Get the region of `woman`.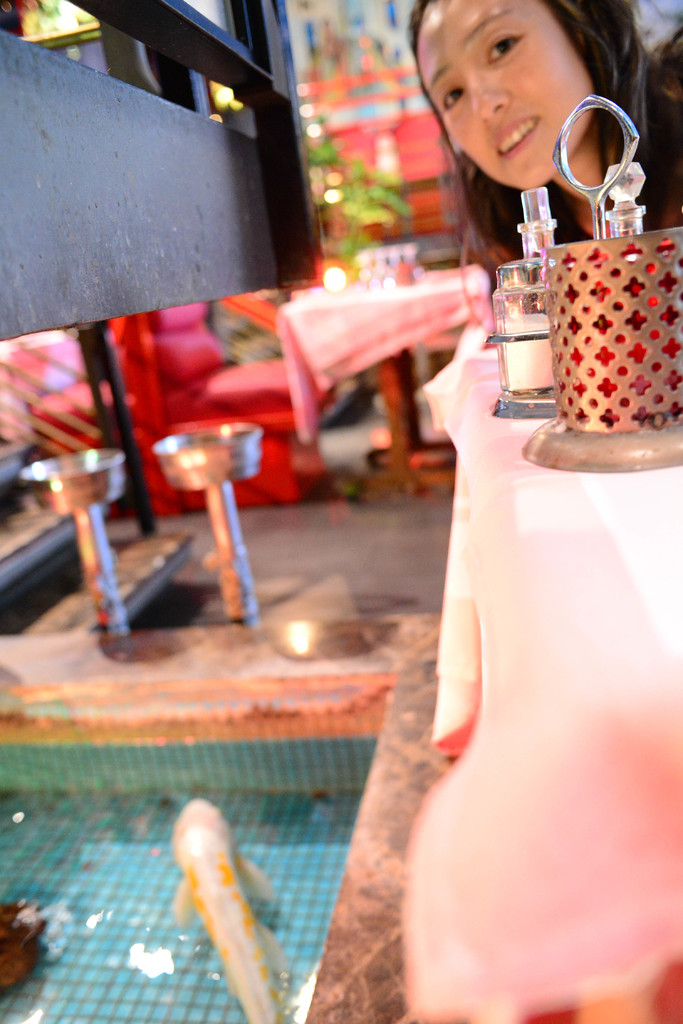
(303, 192, 679, 996).
